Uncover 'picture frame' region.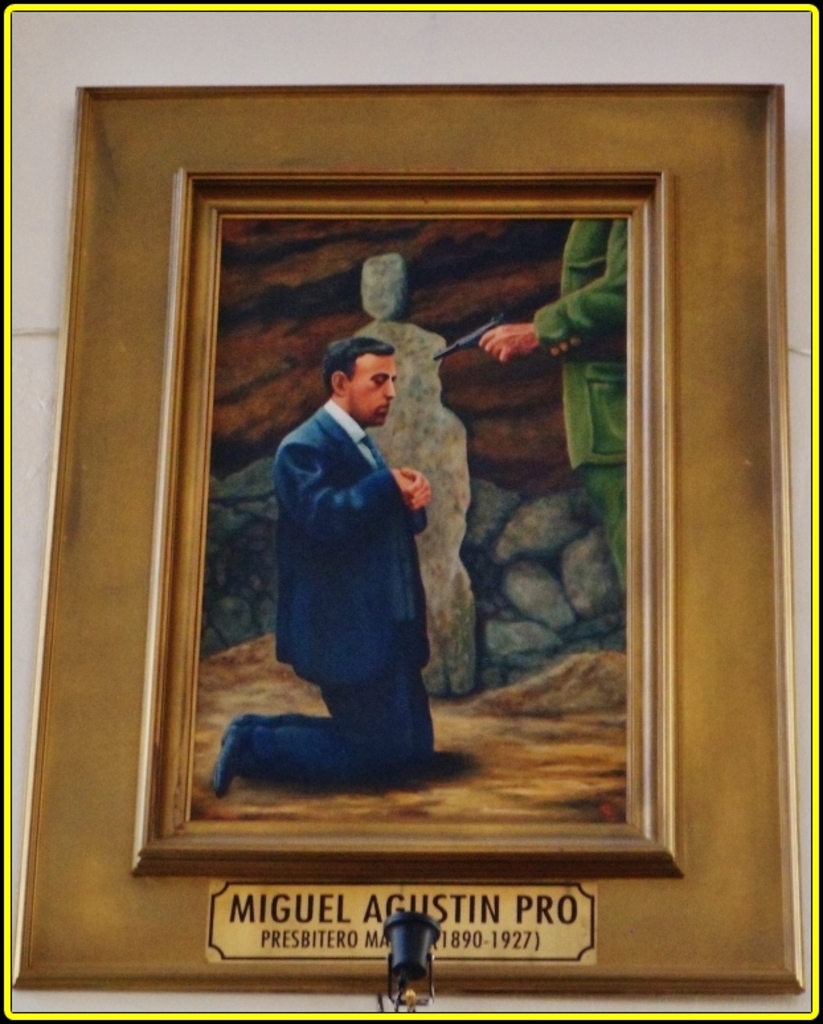
Uncovered: {"left": 13, "top": 79, "right": 802, "bottom": 987}.
